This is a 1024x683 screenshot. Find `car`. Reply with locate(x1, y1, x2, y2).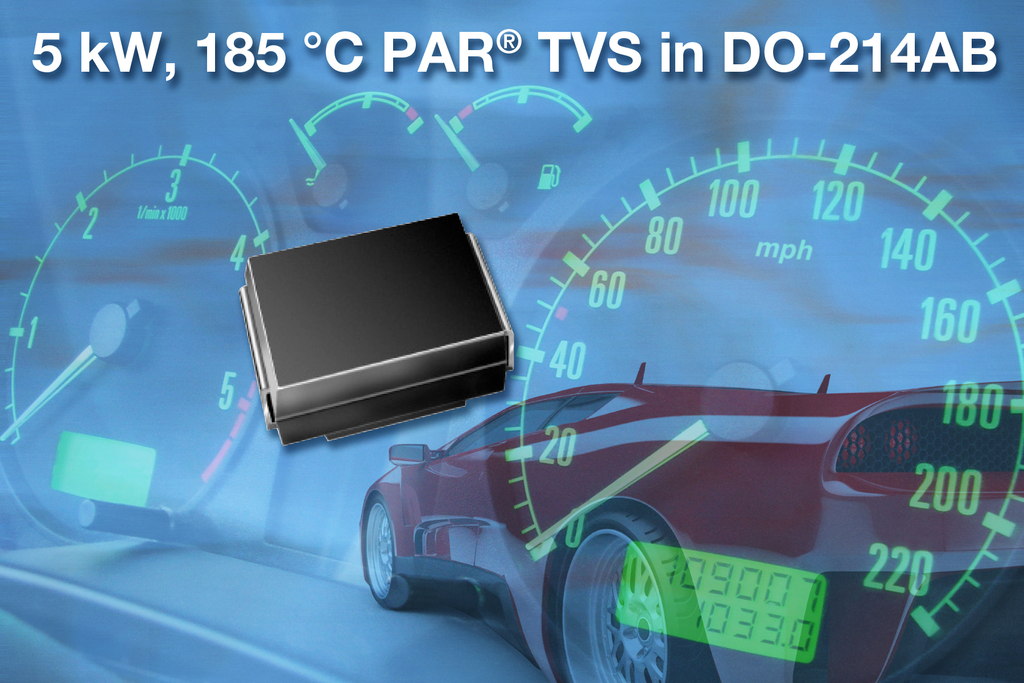
locate(359, 359, 1023, 682).
